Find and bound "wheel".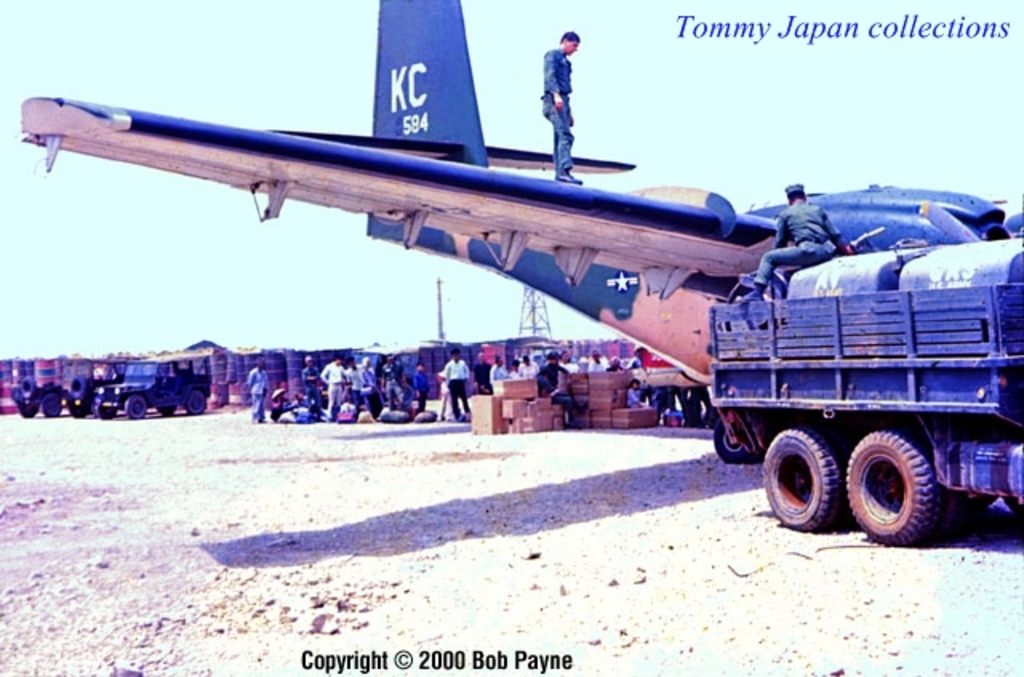
Bound: [98, 397, 115, 416].
